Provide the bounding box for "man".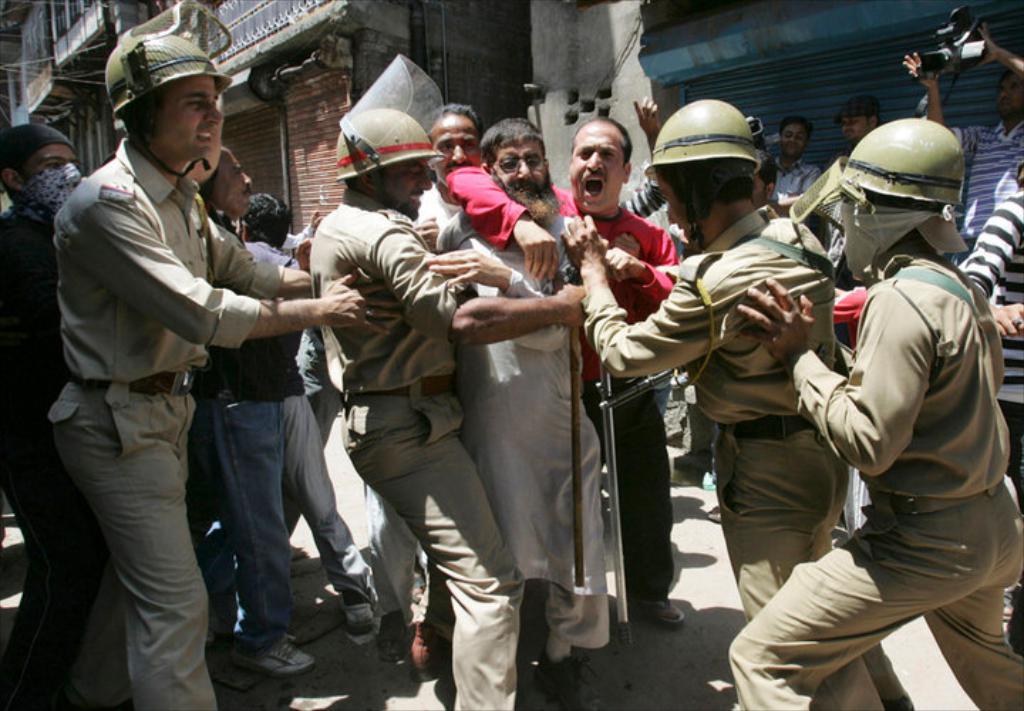
[x1=189, y1=149, x2=320, y2=667].
